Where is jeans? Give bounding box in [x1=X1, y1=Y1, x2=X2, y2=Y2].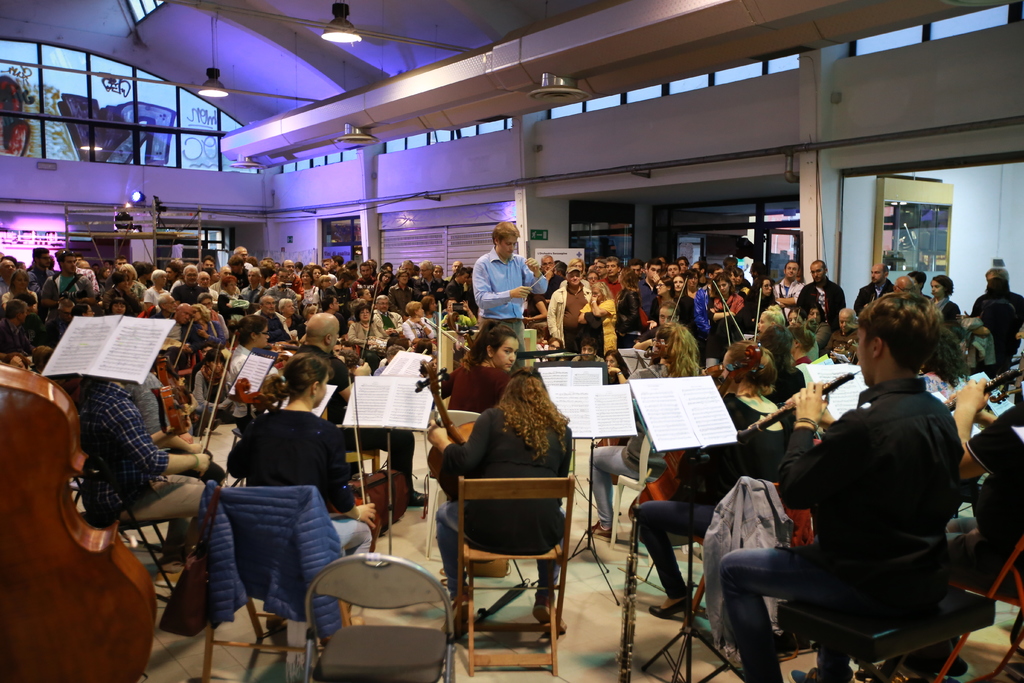
[x1=437, y1=504, x2=559, y2=600].
